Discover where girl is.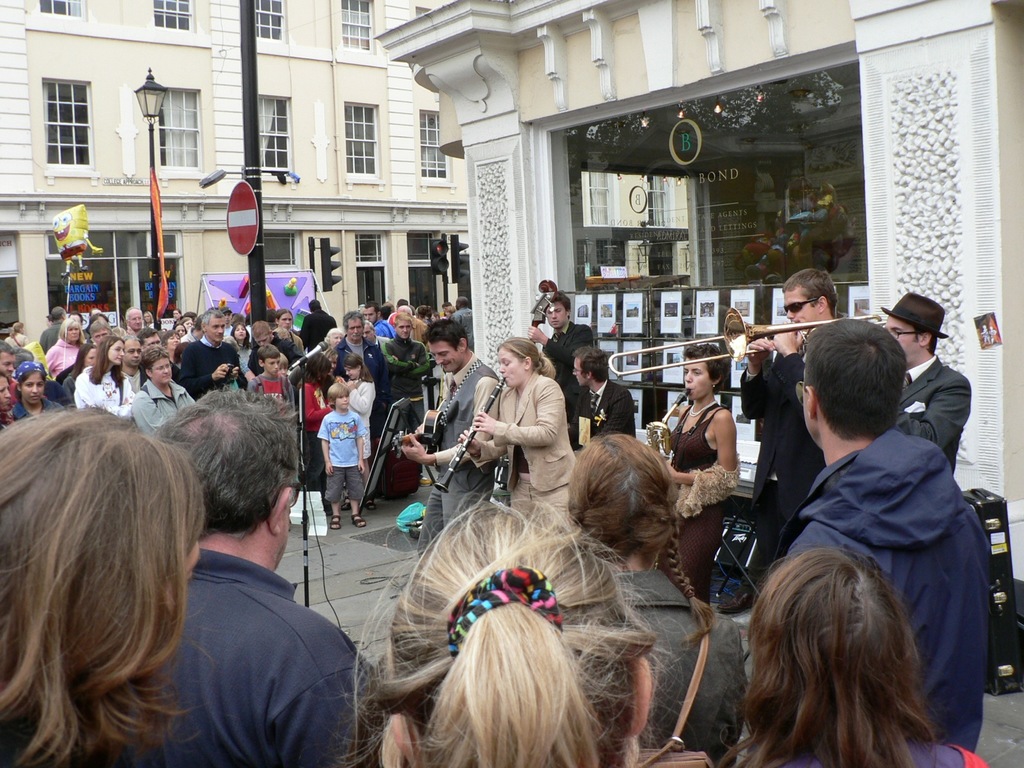
Discovered at (570,431,748,767).
